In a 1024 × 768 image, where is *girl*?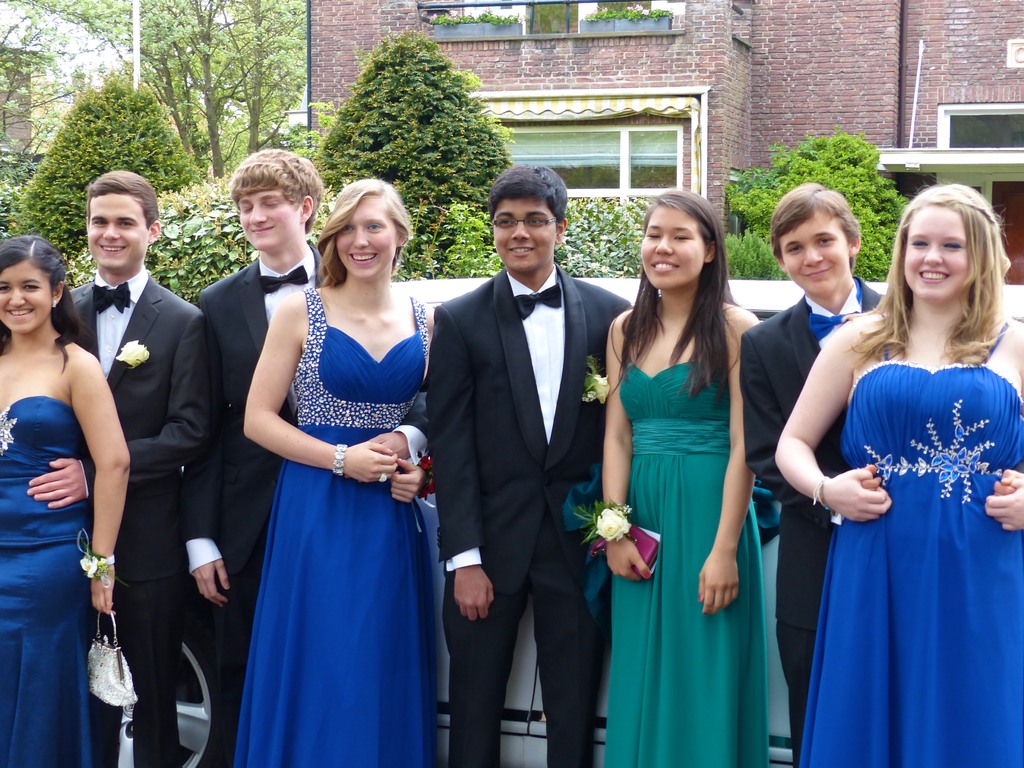
(x1=568, y1=193, x2=759, y2=766).
